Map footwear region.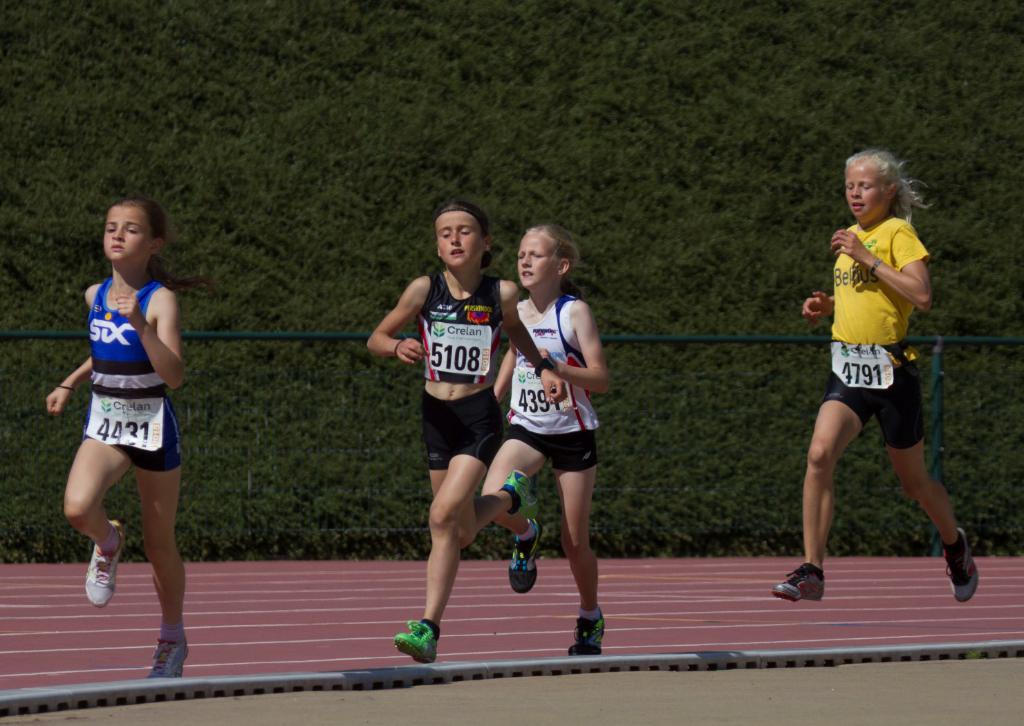
Mapped to 147, 641, 192, 678.
